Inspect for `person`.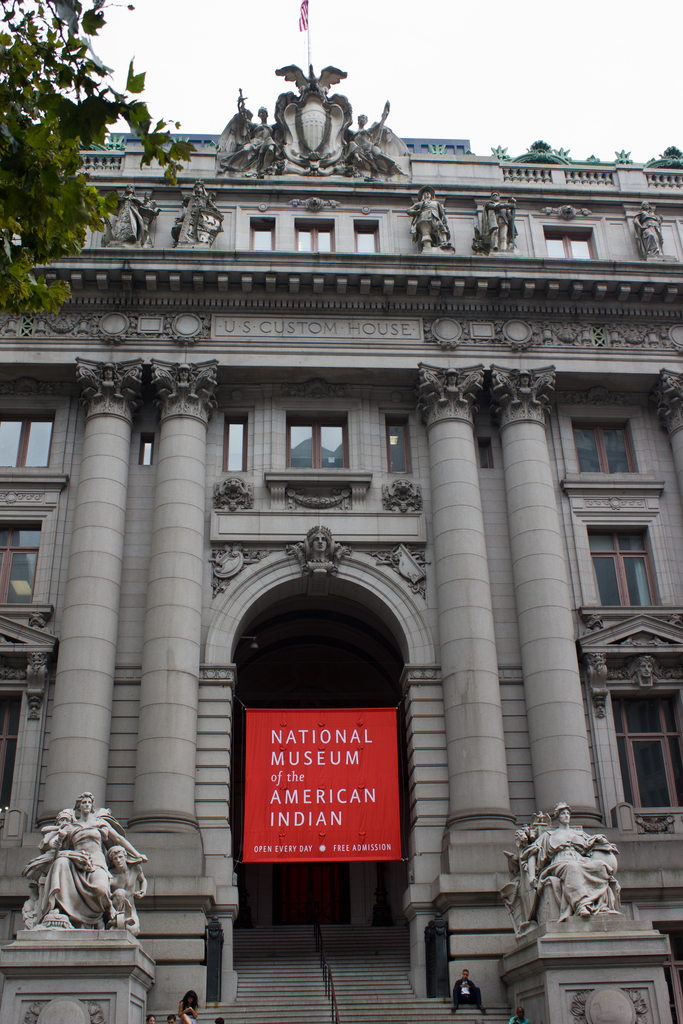
Inspection: 509/369/538/393.
